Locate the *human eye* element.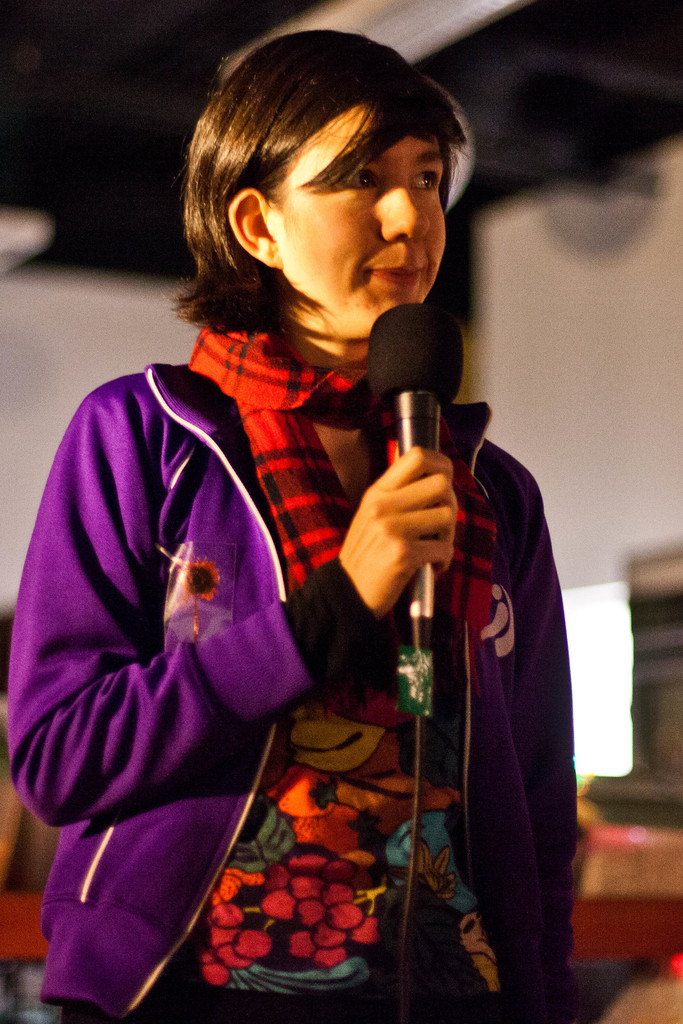
Element bbox: rect(337, 163, 378, 195).
